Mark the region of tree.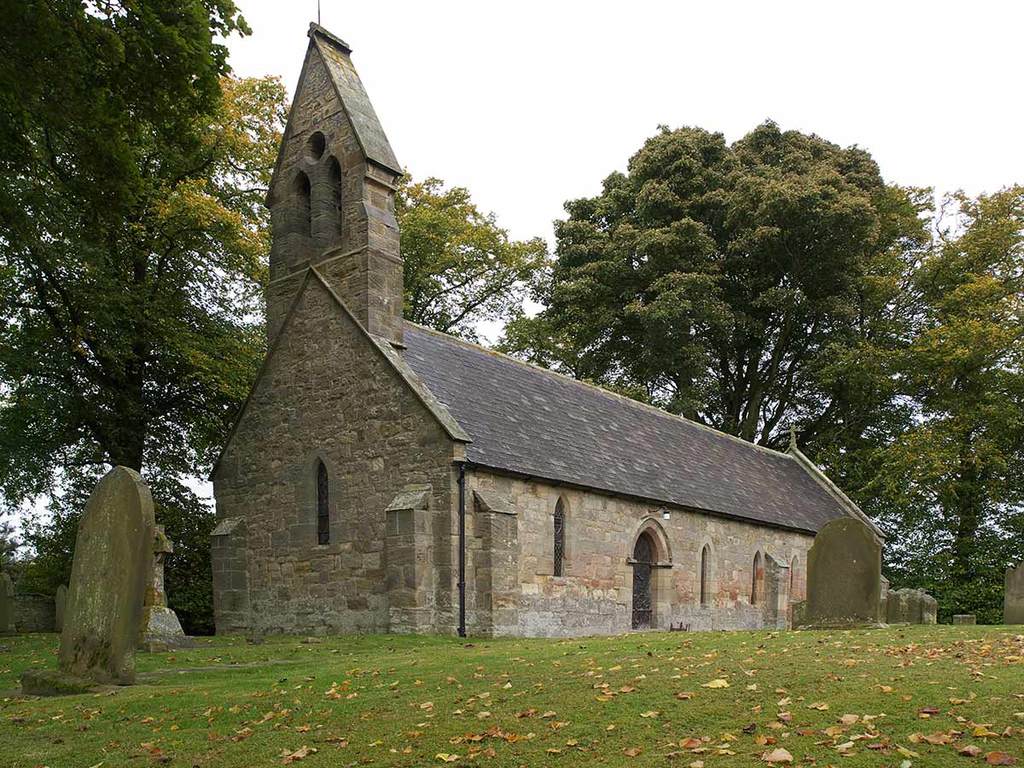
Region: [left=824, top=183, right=1023, bottom=417].
